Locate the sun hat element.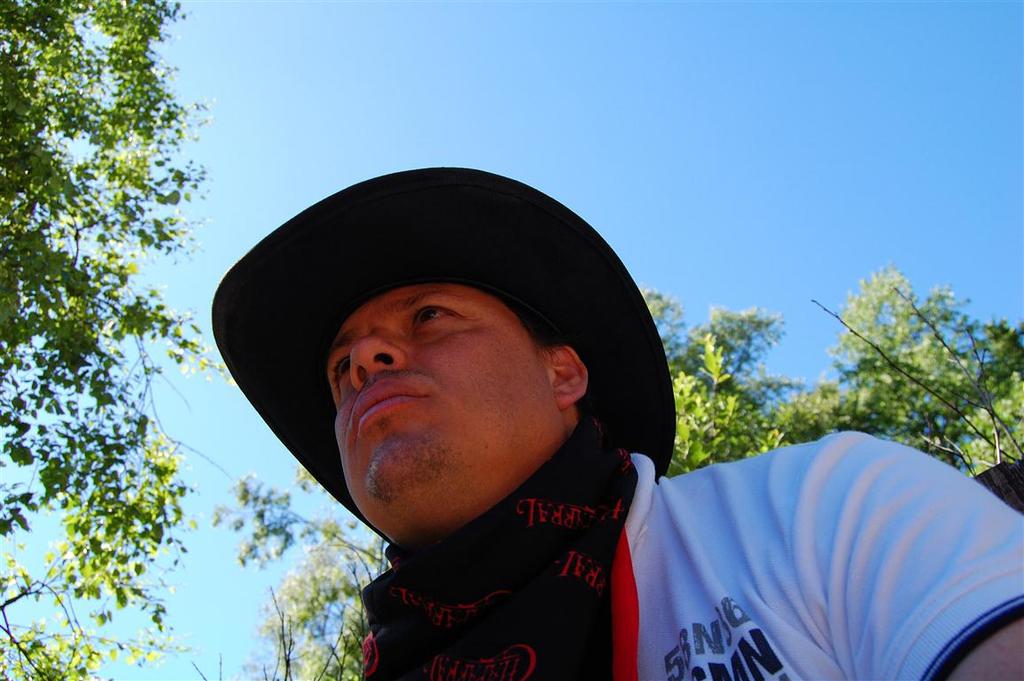
Element bbox: [left=207, top=167, right=673, bottom=565].
